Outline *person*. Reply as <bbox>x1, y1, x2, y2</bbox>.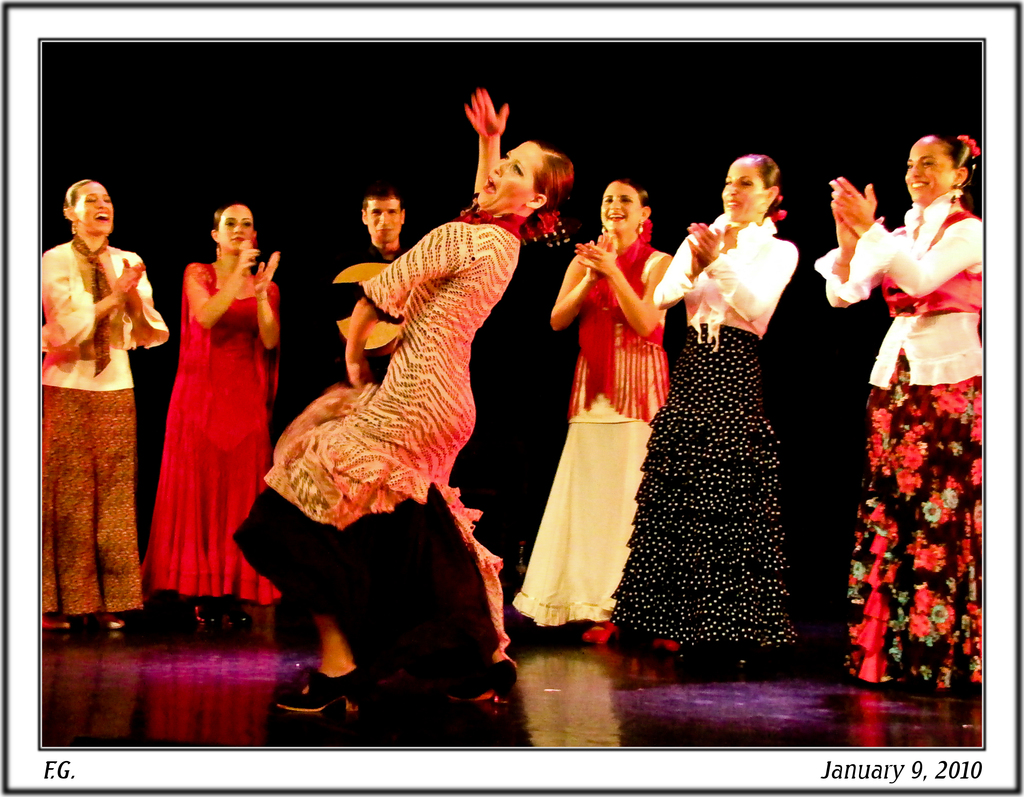
<bbox>512, 183, 671, 652</bbox>.
